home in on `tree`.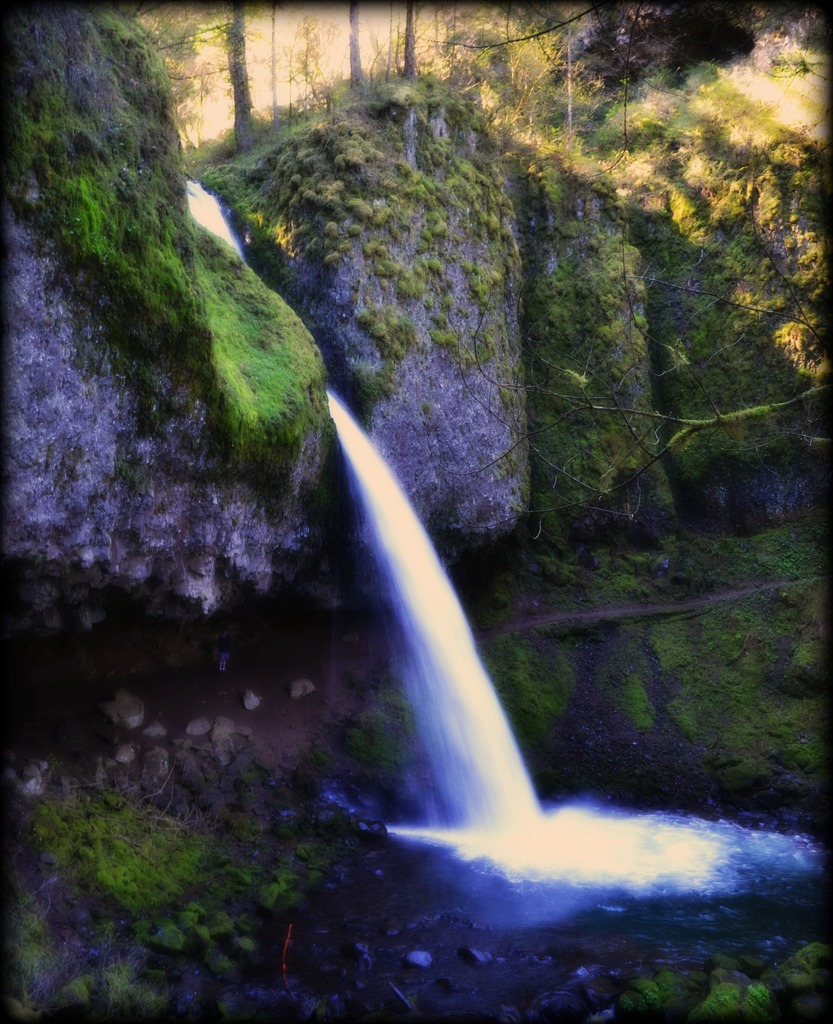
Homed in at <bbox>340, 6, 362, 87</bbox>.
